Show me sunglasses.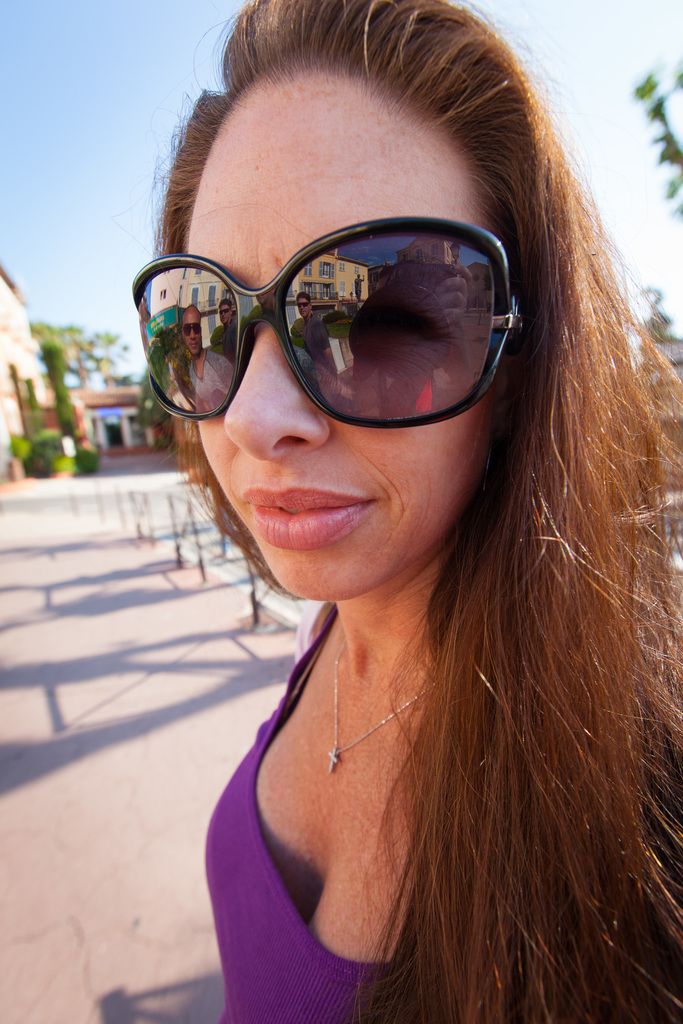
sunglasses is here: <box>131,218,535,429</box>.
